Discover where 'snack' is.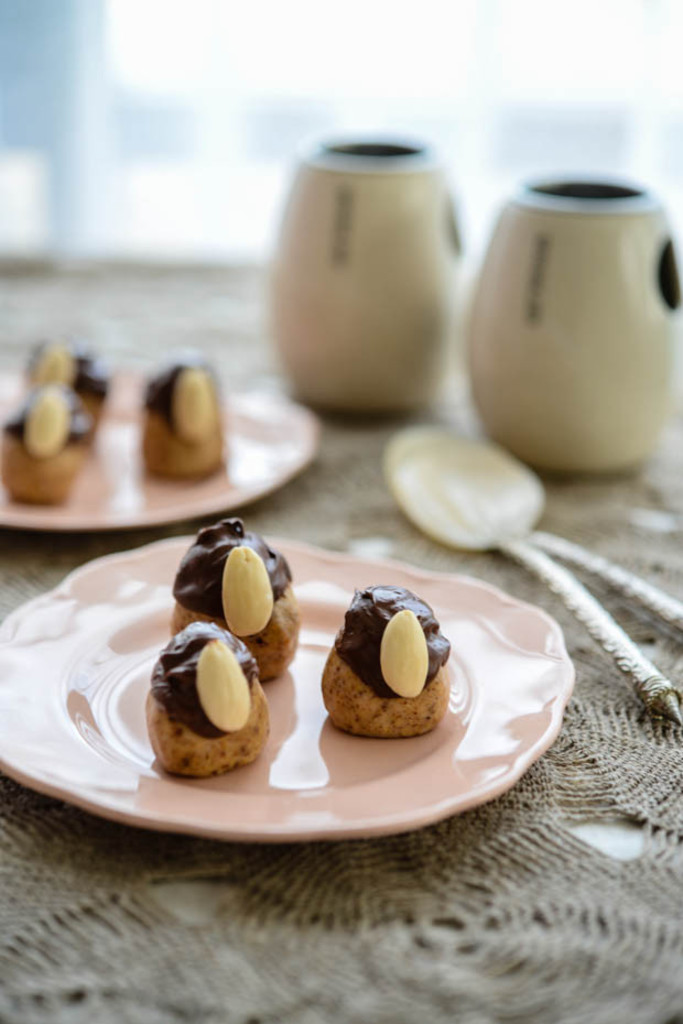
Discovered at 10, 379, 93, 501.
